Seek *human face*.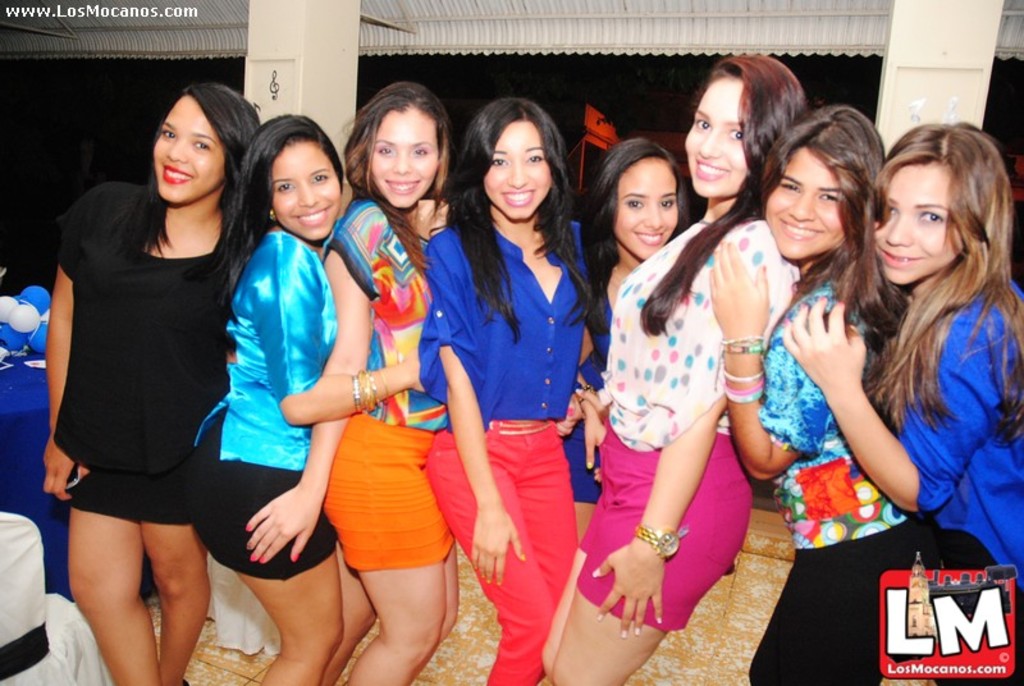
[left=156, top=97, right=223, bottom=201].
